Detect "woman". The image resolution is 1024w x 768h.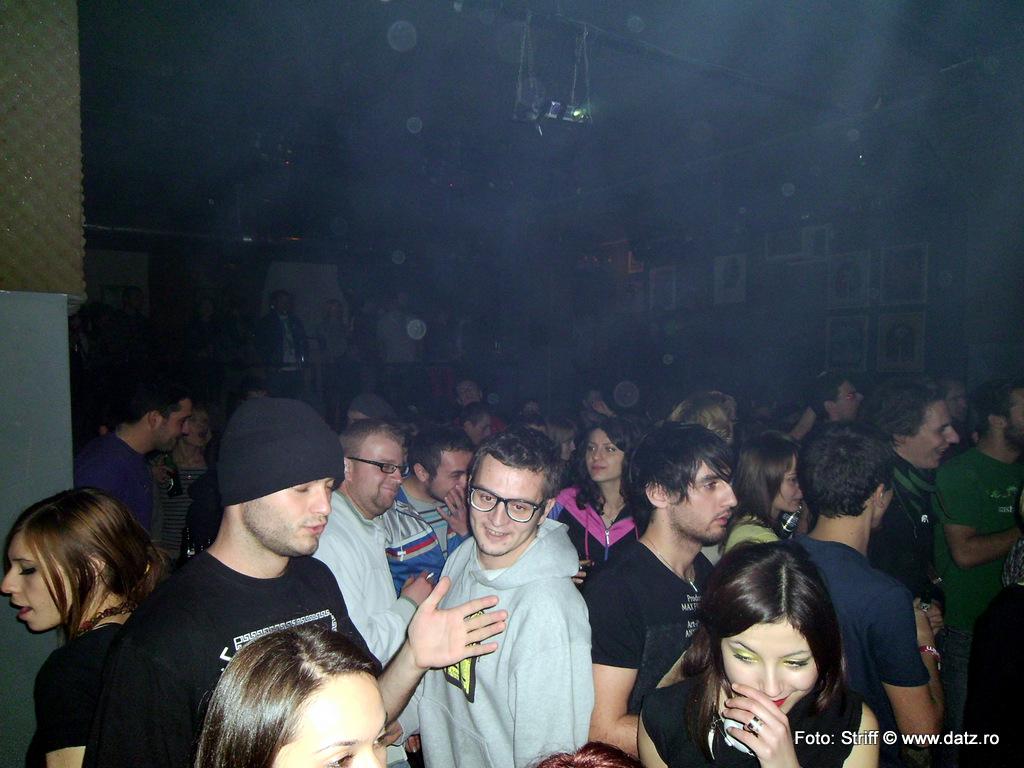
BBox(549, 416, 642, 580).
